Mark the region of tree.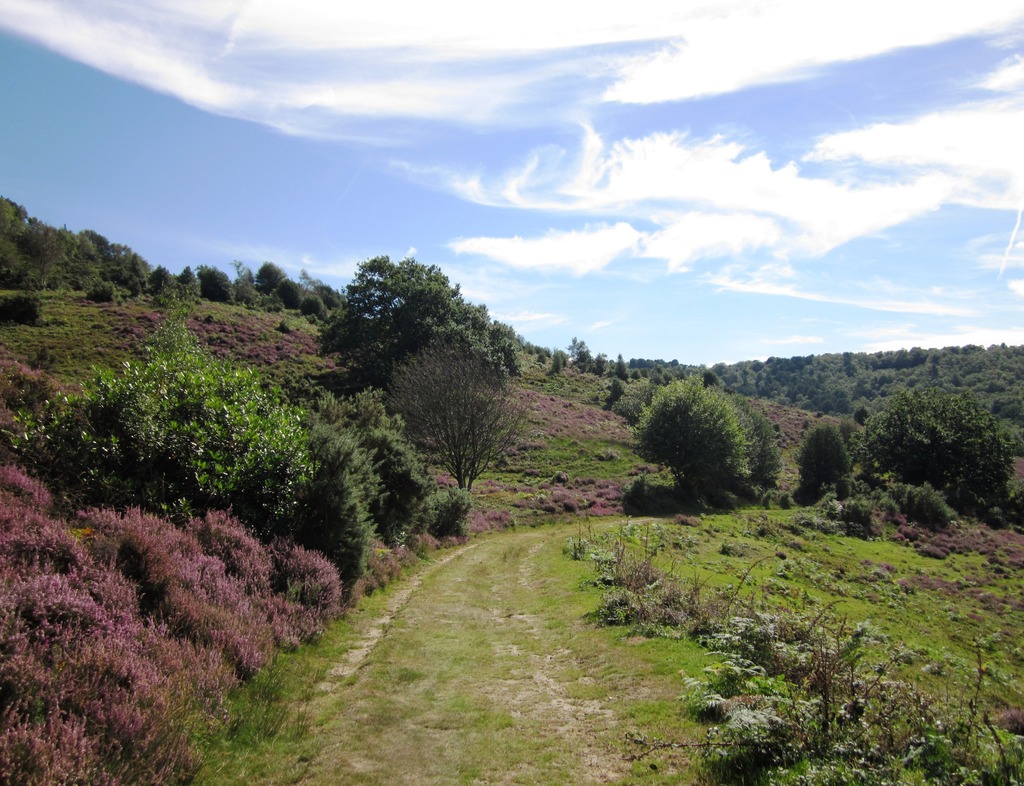
Region: BBox(852, 389, 1023, 534).
